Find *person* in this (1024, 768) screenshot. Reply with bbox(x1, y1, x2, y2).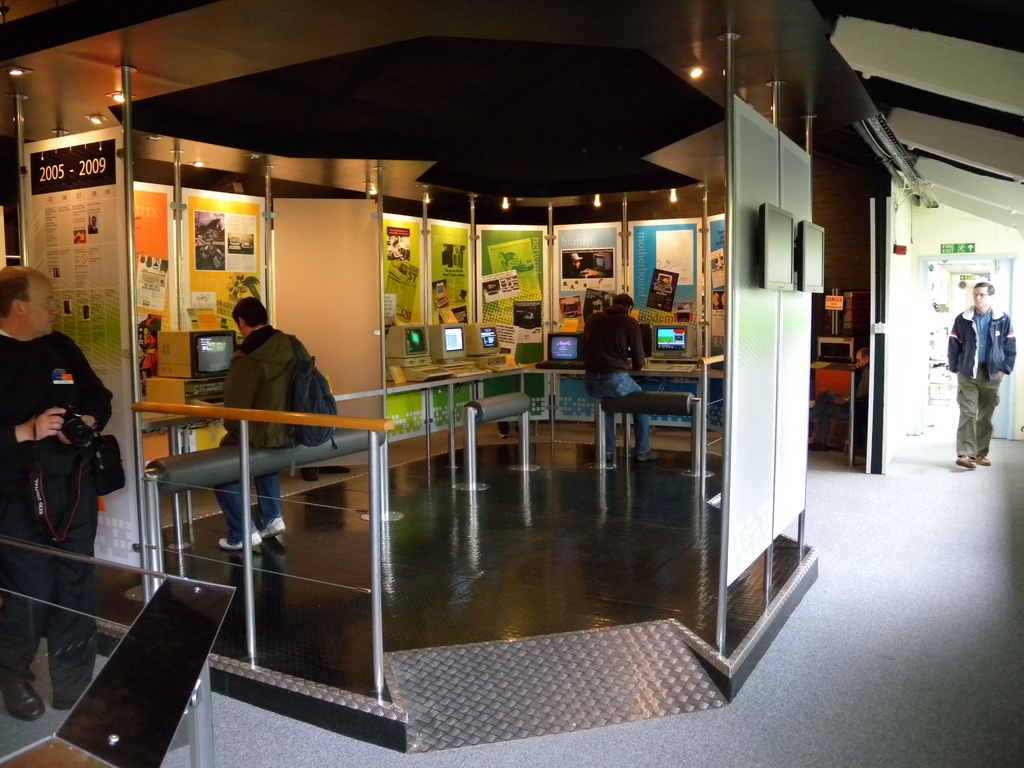
bbox(572, 293, 658, 474).
